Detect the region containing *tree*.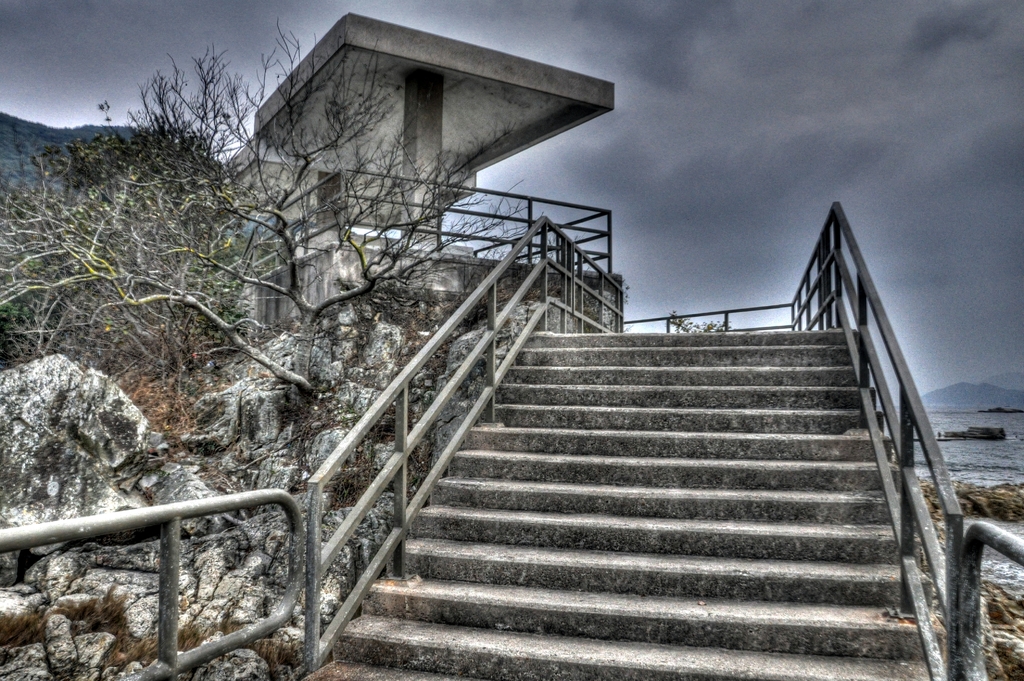
rect(1, 13, 562, 530).
